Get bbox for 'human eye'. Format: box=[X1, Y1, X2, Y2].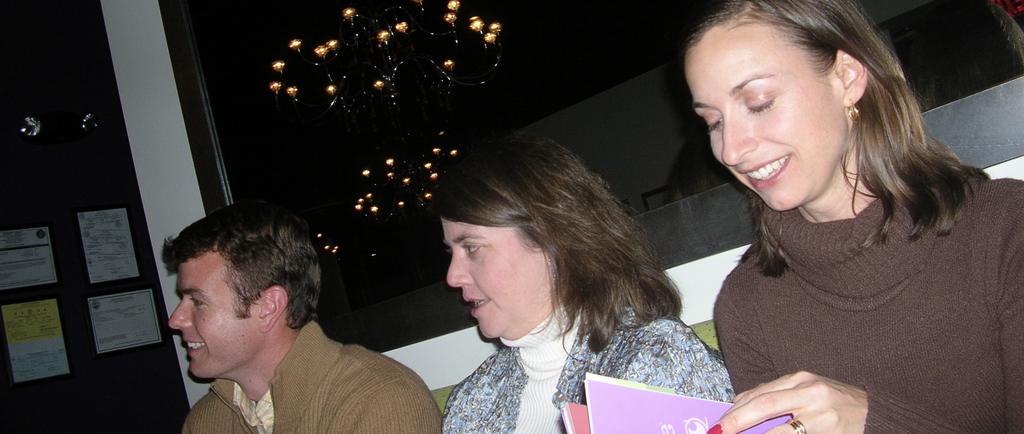
box=[188, 294, 210, 310].
